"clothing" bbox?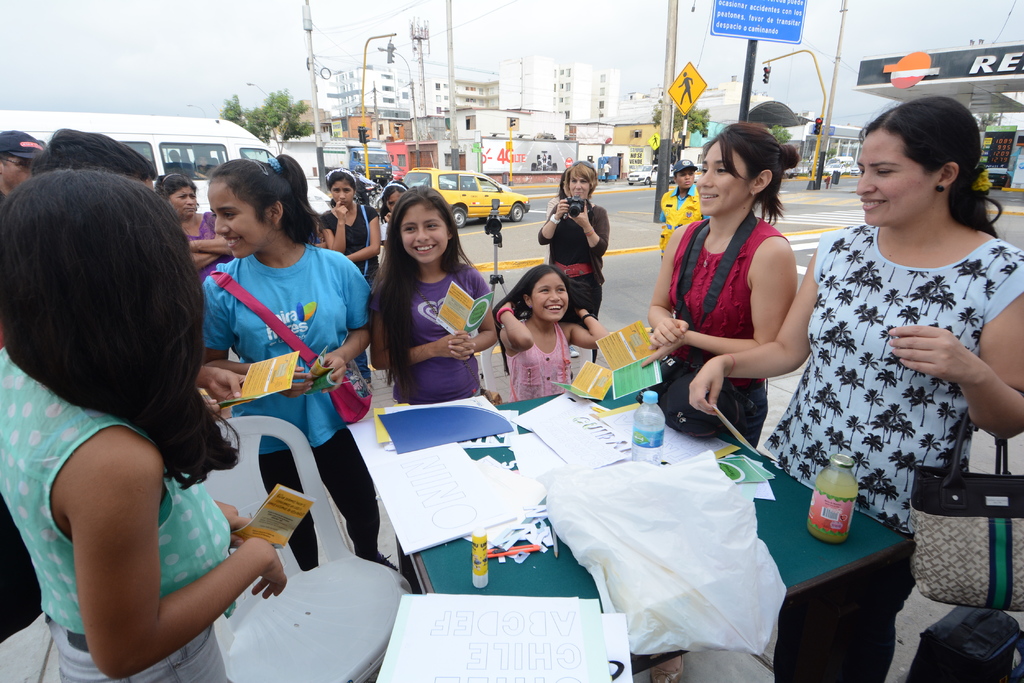
bbox=(662, 214, 796, 453)
